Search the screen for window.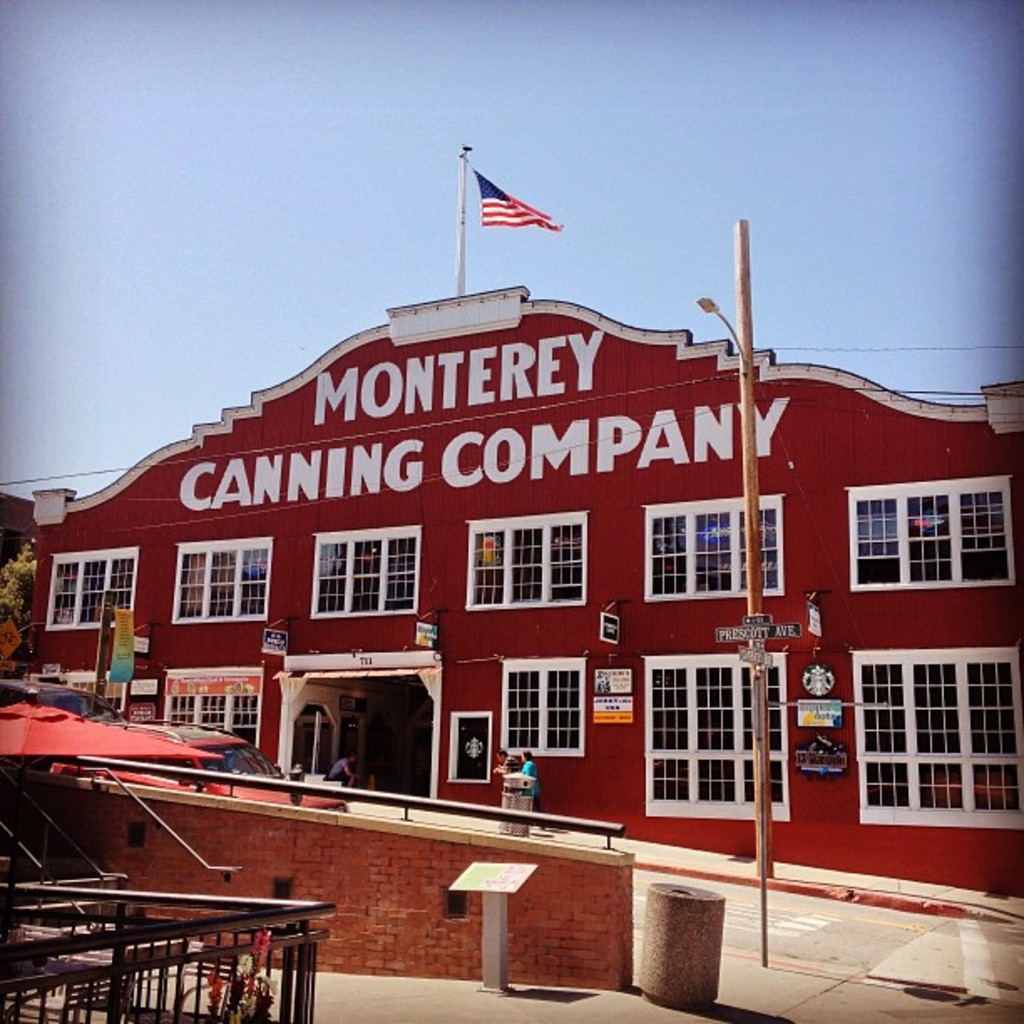
Found at [507, 646, 589, 751].
